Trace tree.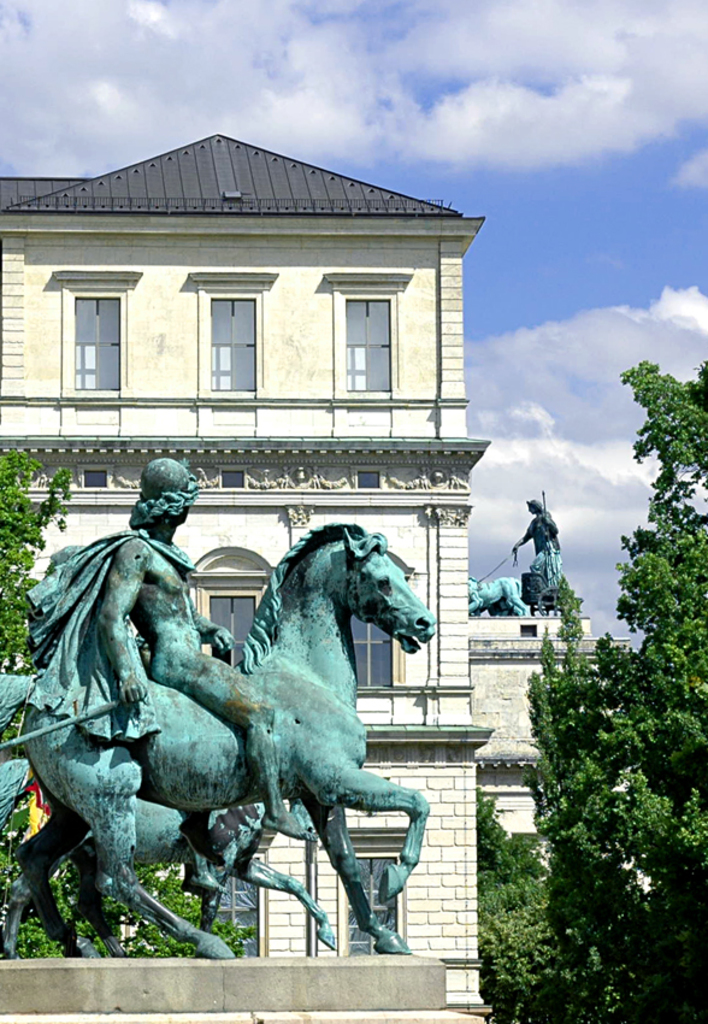
Traced to [left=531, top=364, right=707, bottom=1023].
